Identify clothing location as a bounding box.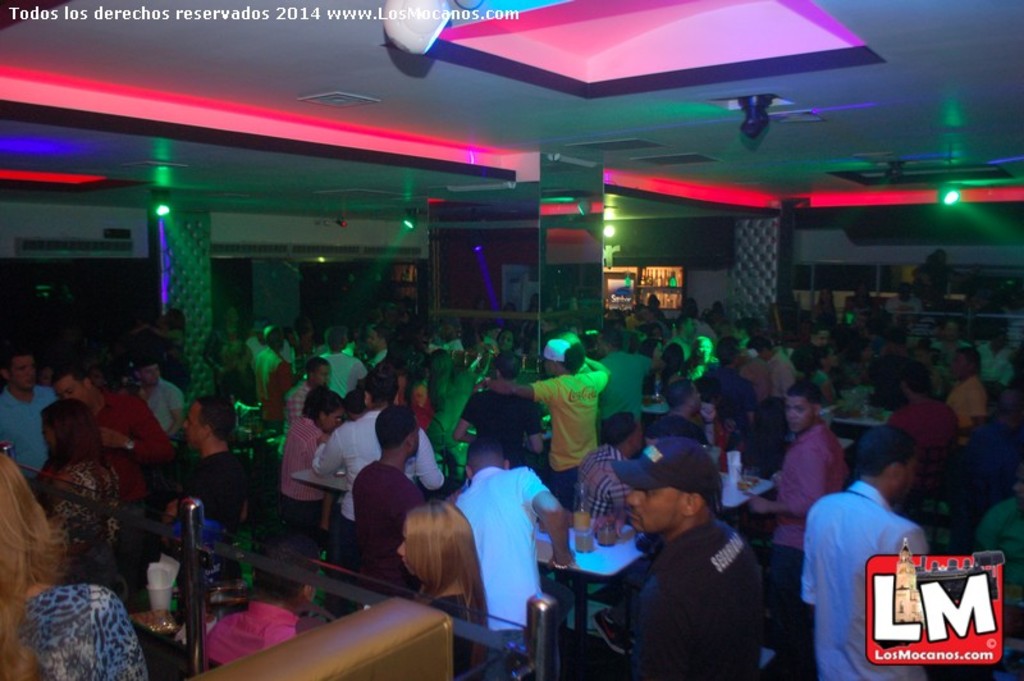
box(978, 497, 1023, 617).
